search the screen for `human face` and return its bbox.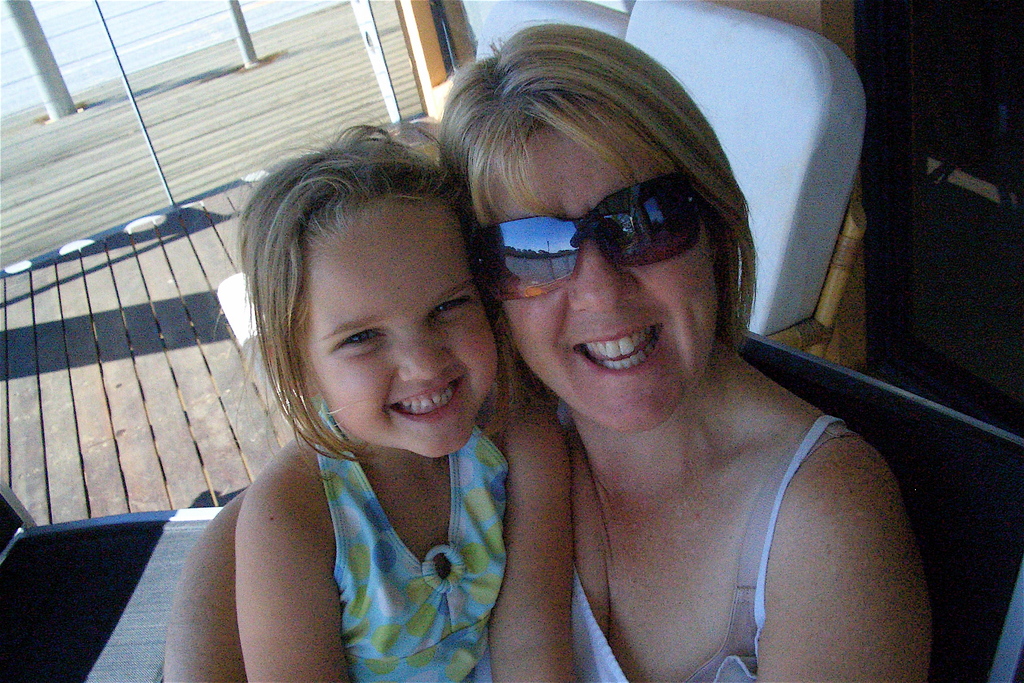
Found: (479, 122, 724, 431).
